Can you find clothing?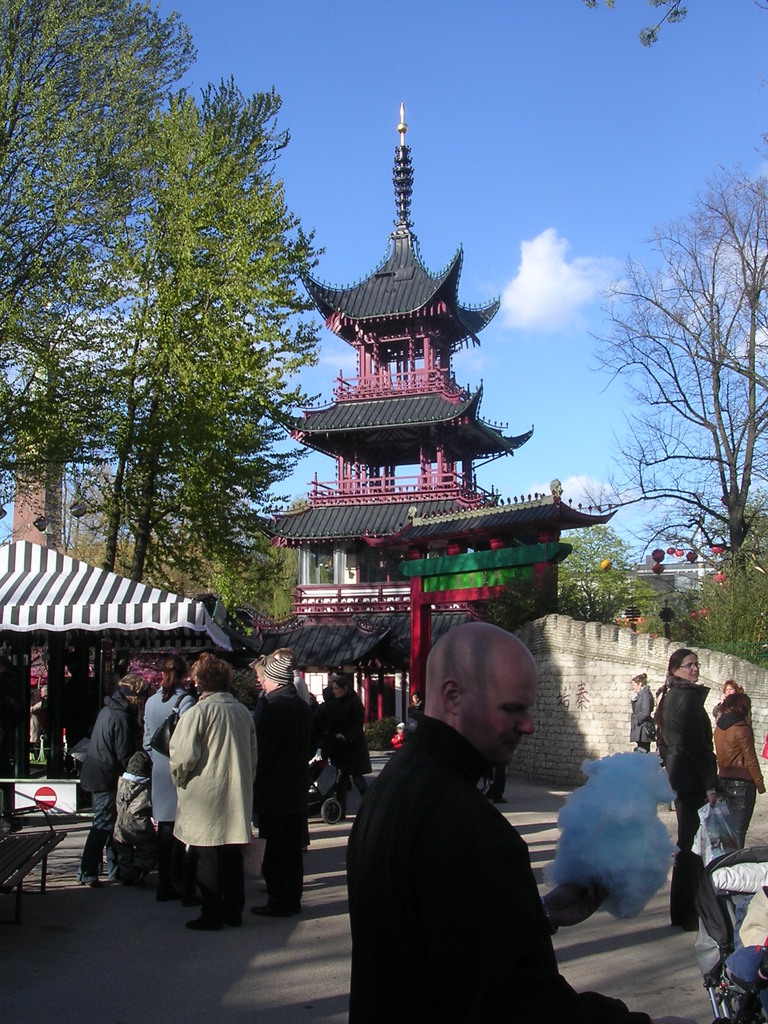
Yes, bounding box: locate(141, 682, 196, 877).
